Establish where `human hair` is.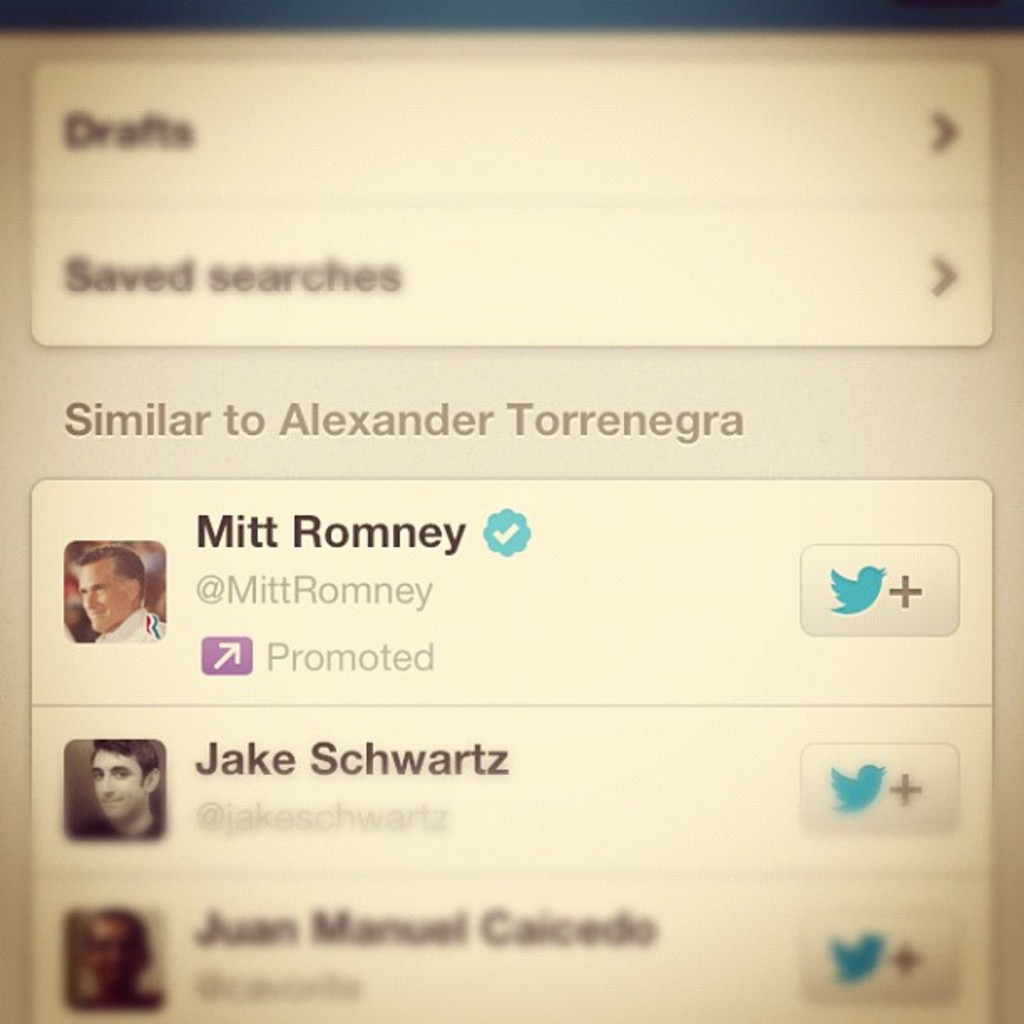
Established at {"left": 89, "top": 736, "right": 162, "bottom": 795}.
